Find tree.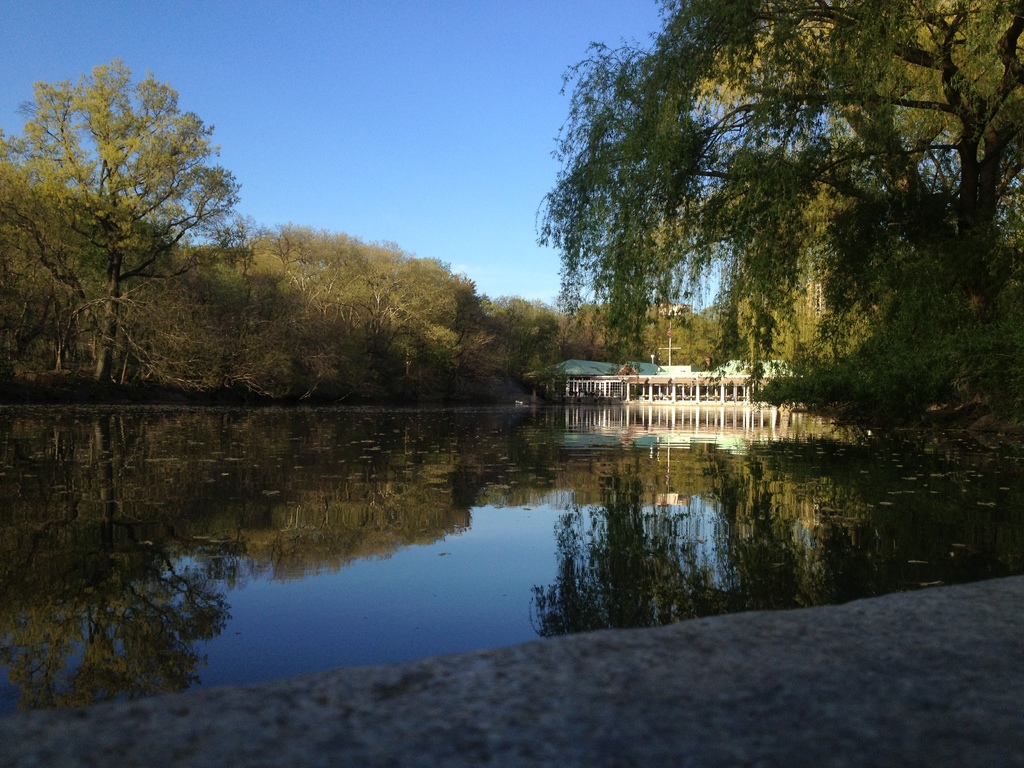
(381, 237, 493, 415).
